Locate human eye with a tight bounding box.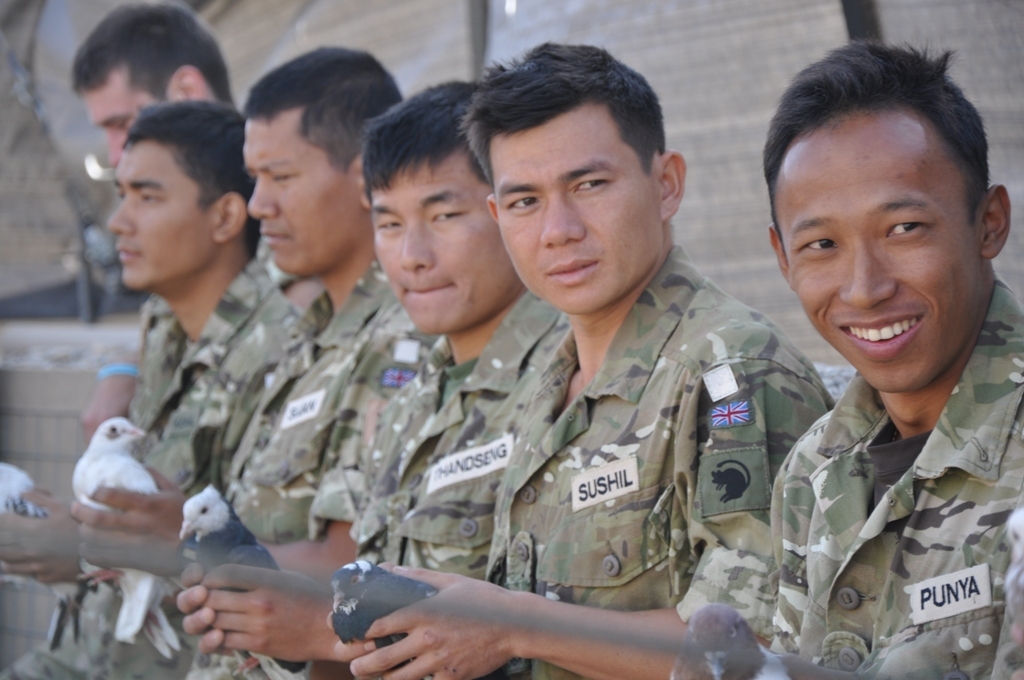
[left=138, top=186, right=169, bottom=205].
